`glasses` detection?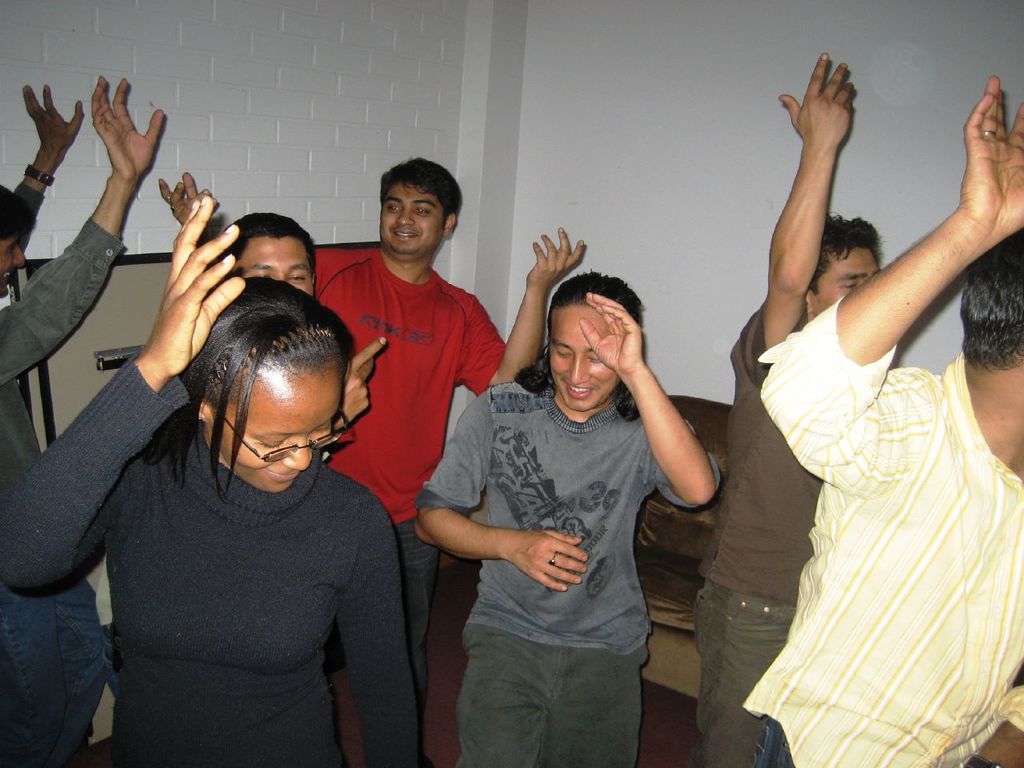
l=208, t=406, r=348, b=460
